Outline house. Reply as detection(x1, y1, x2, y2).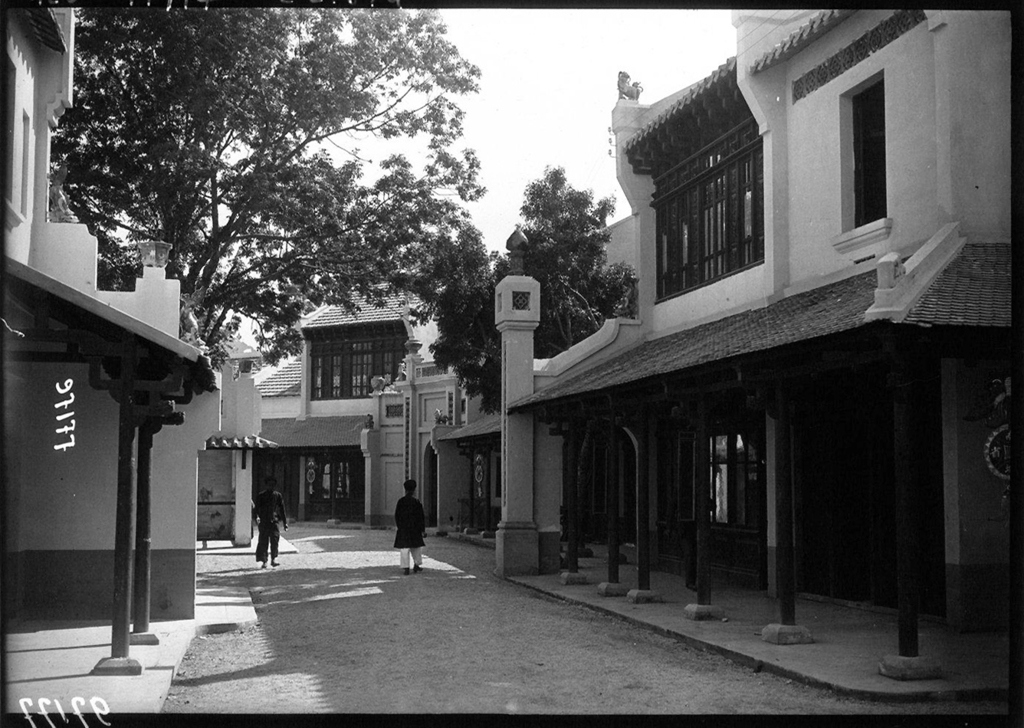
detection(361, 355, 461, 541).
